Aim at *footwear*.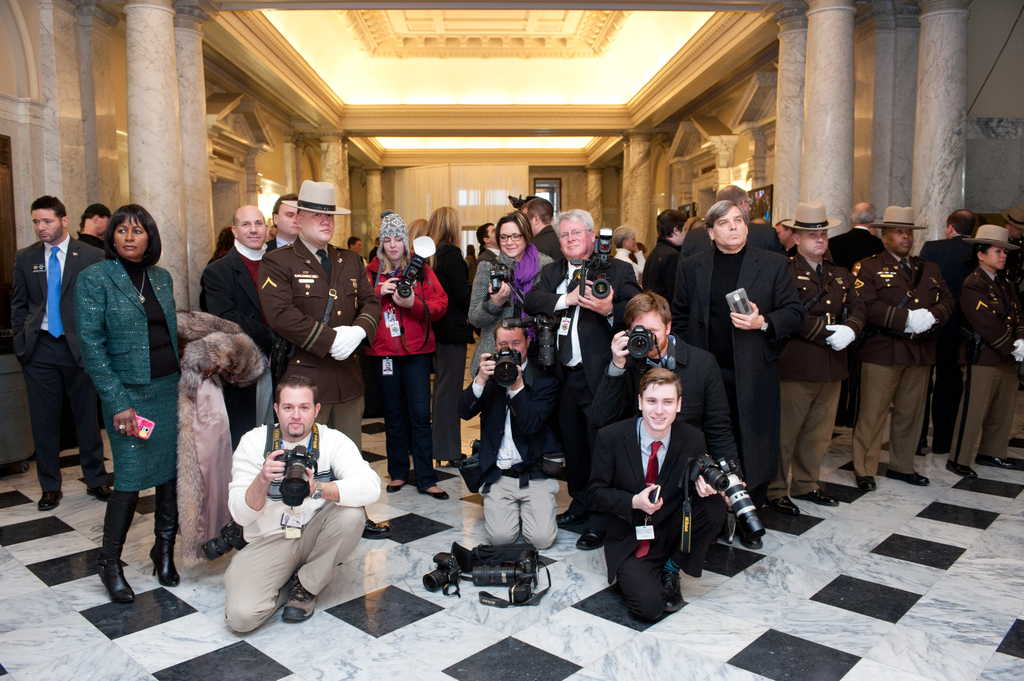
Aimed at Rect(80, 520, 131, 631).
